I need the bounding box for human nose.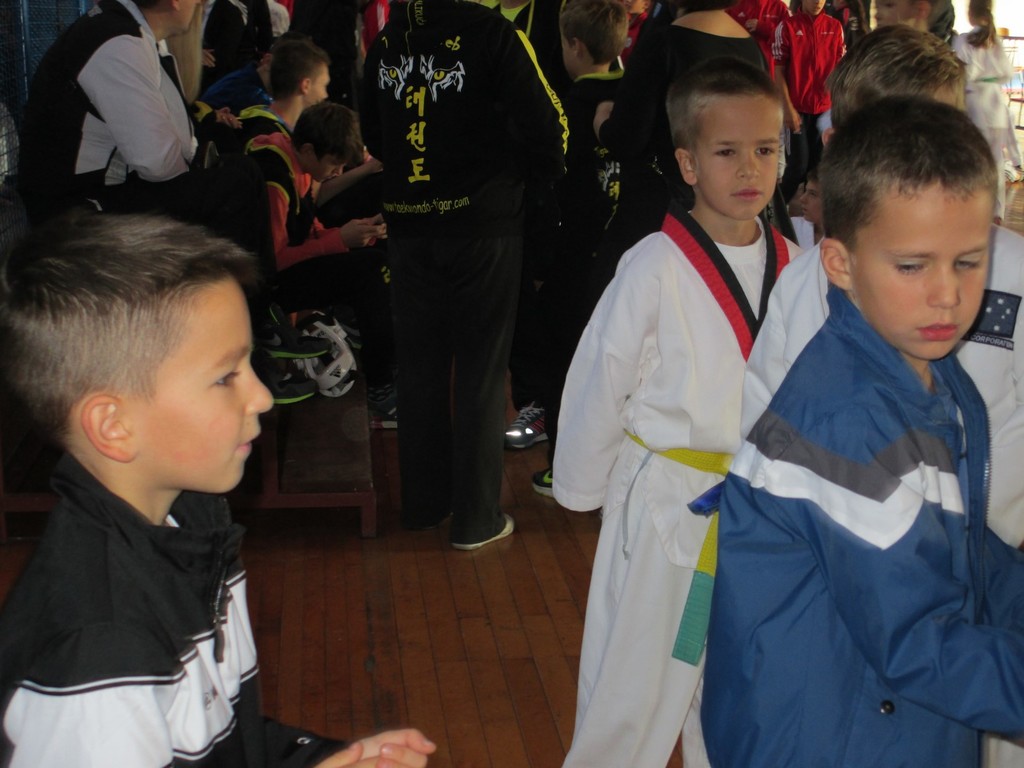
Here it is: detection(738, 151, 761, 179).
